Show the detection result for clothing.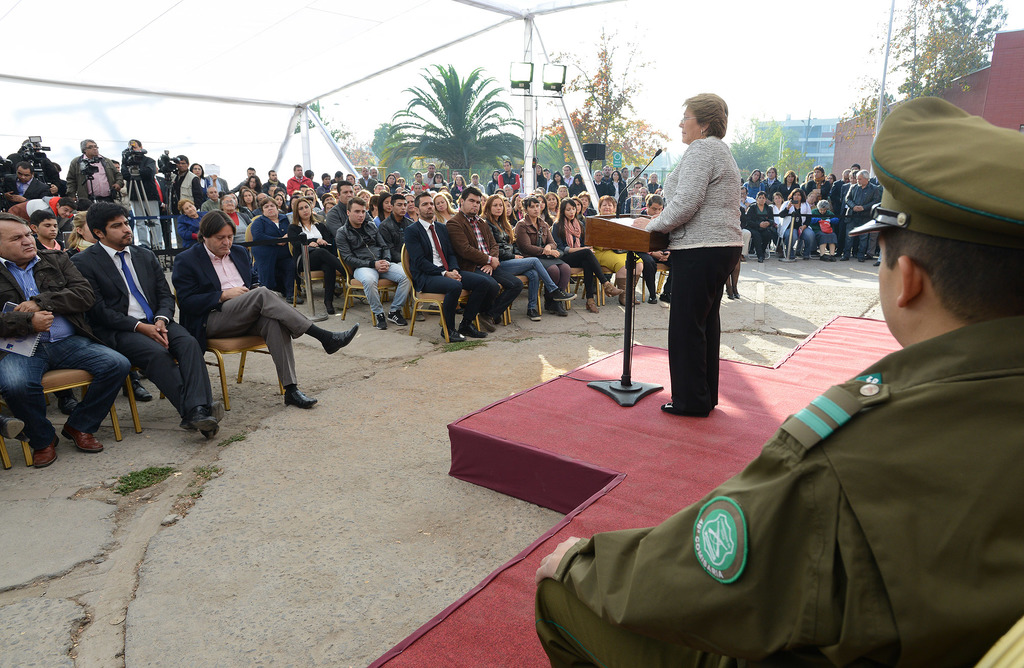
(69, 156, 124, 193).
